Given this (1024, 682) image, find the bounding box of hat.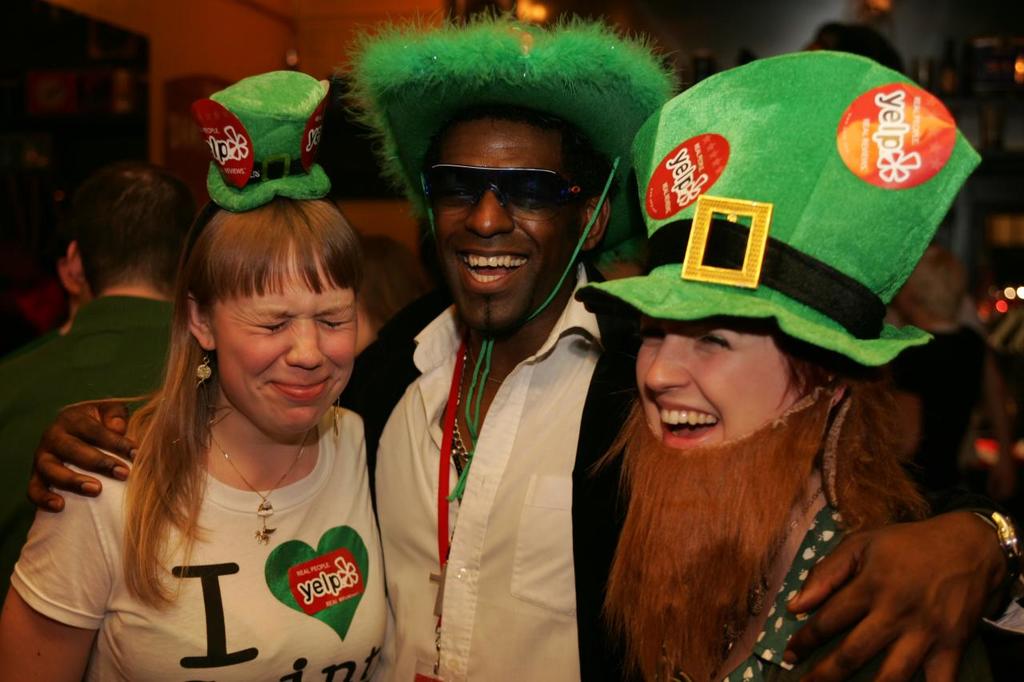
<bbox>575, 51, 986, 368</bbox>.
